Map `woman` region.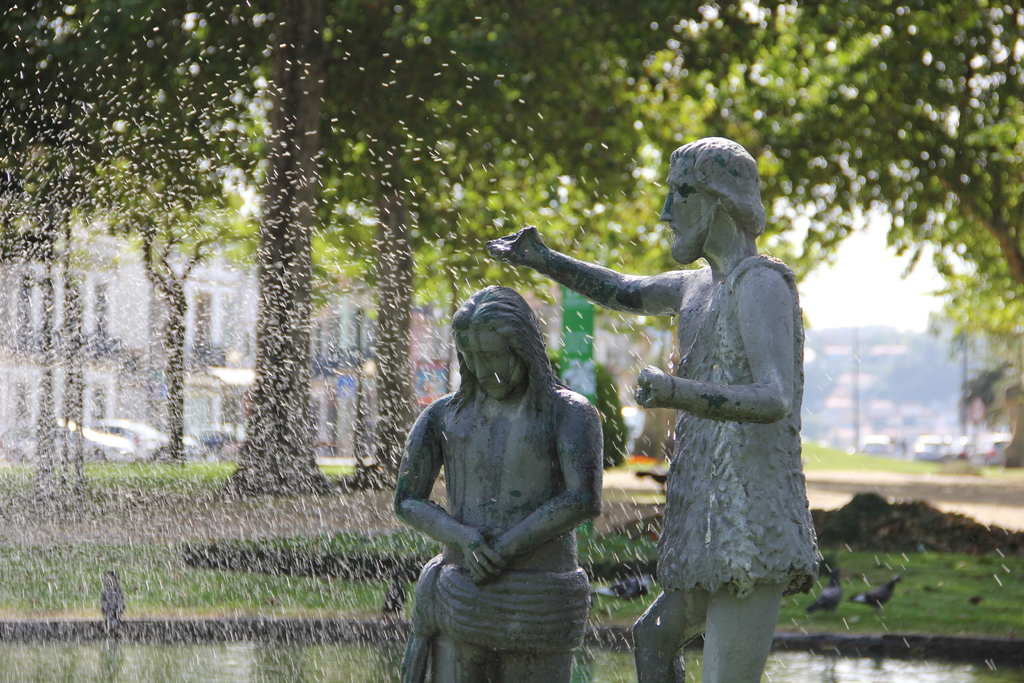
Mapped to (384, 287, 606, 682).
